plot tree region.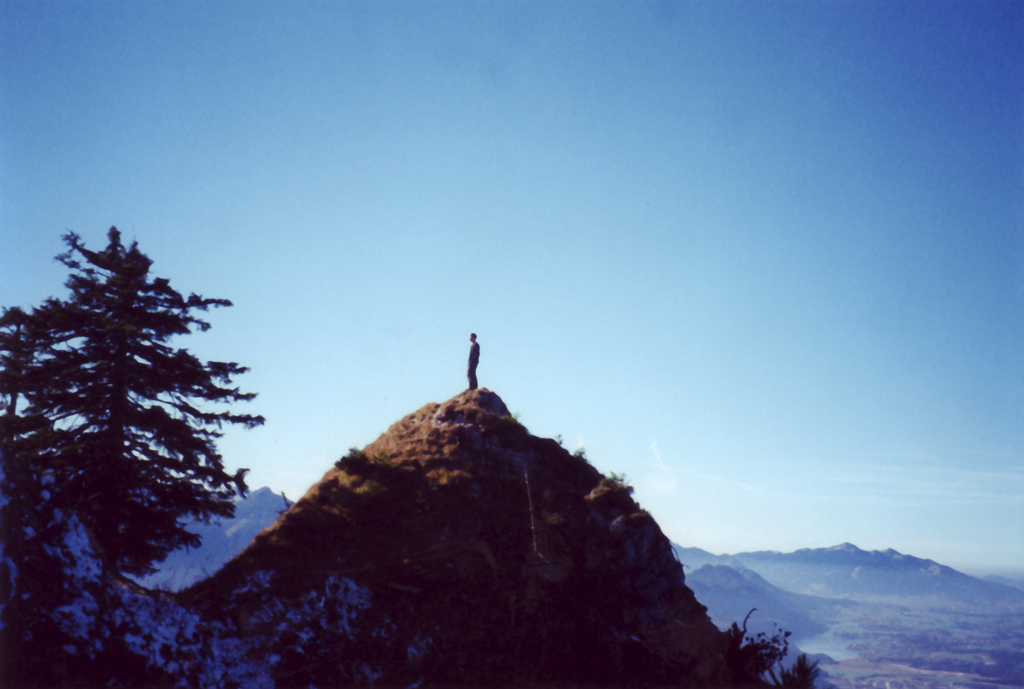
Plotted at <region>20, 200, 254, 622</region>.
